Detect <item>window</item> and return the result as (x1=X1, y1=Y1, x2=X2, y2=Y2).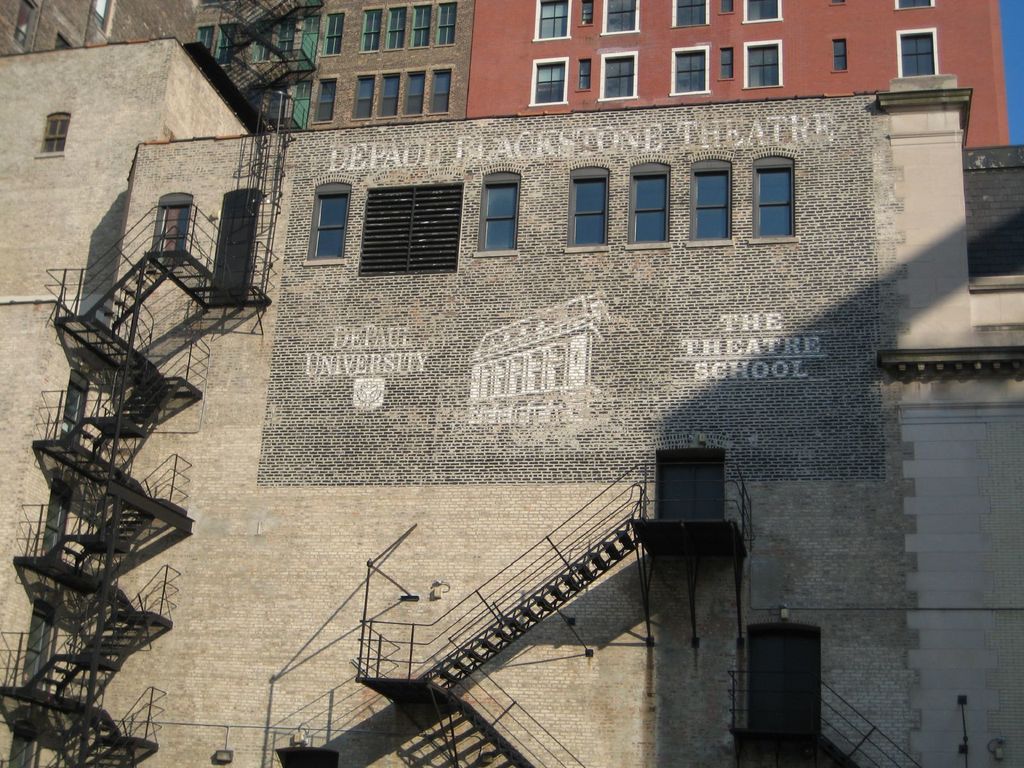
(x1=442, y1=2, x2=465, y2=42).
